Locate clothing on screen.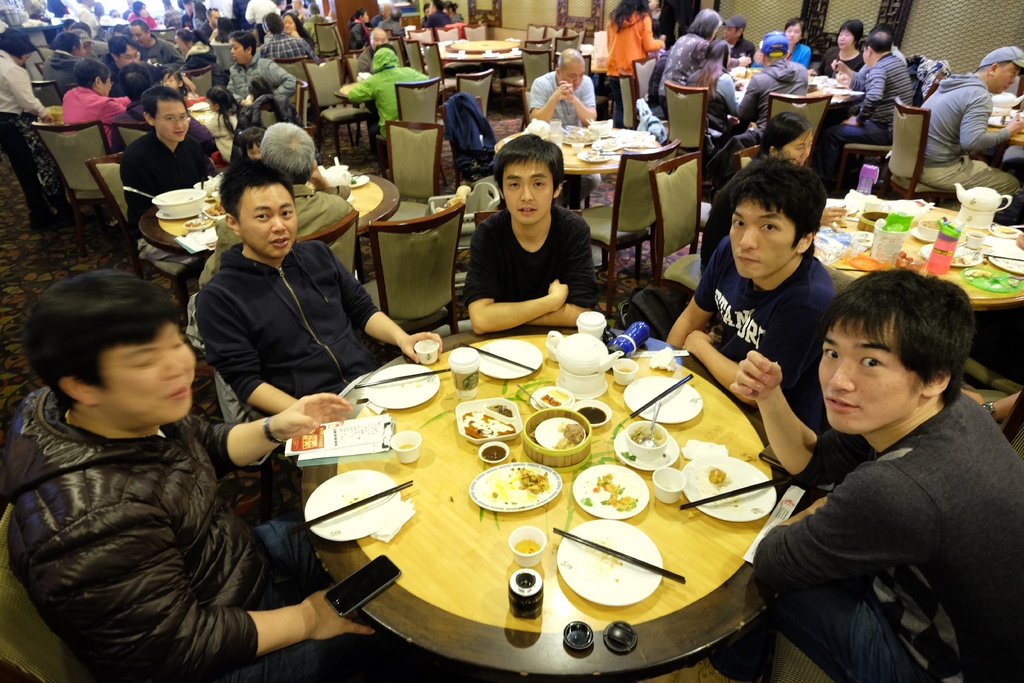
On screen at [184, 179, 360, 293].
